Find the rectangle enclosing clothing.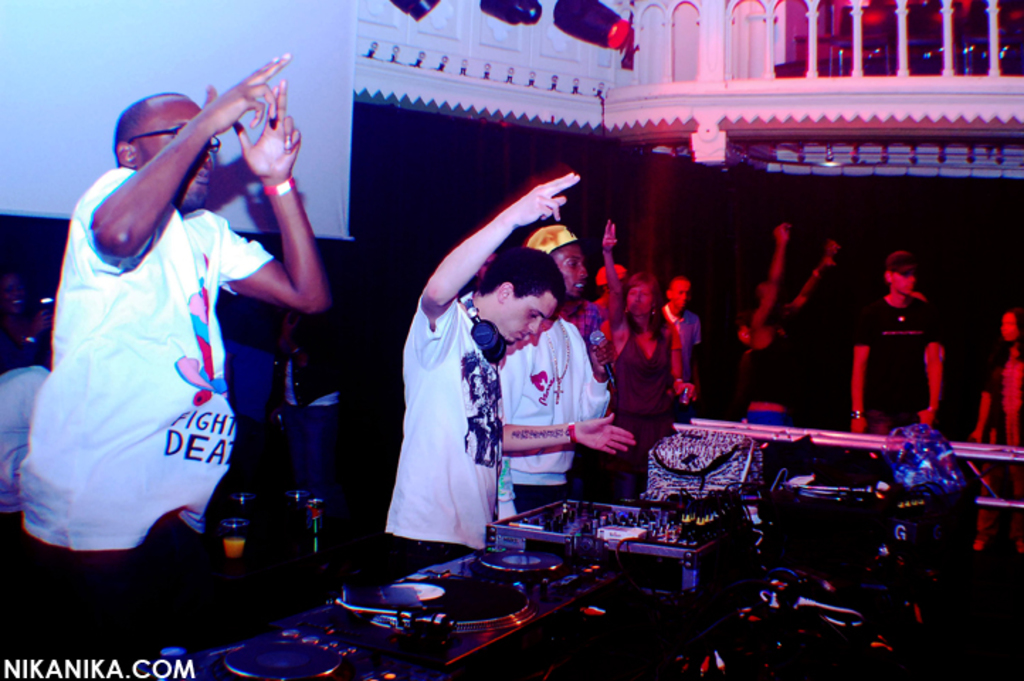
bbox(502, 309, 611, 522).
